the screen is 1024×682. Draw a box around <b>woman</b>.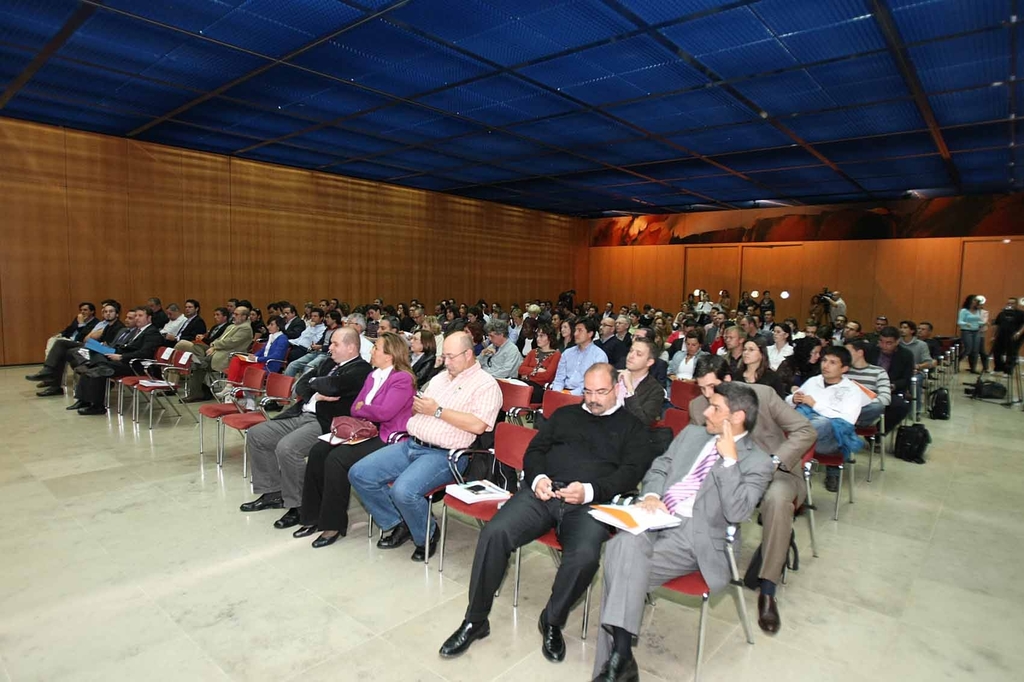
Rect(214, 313, 292, 404).
